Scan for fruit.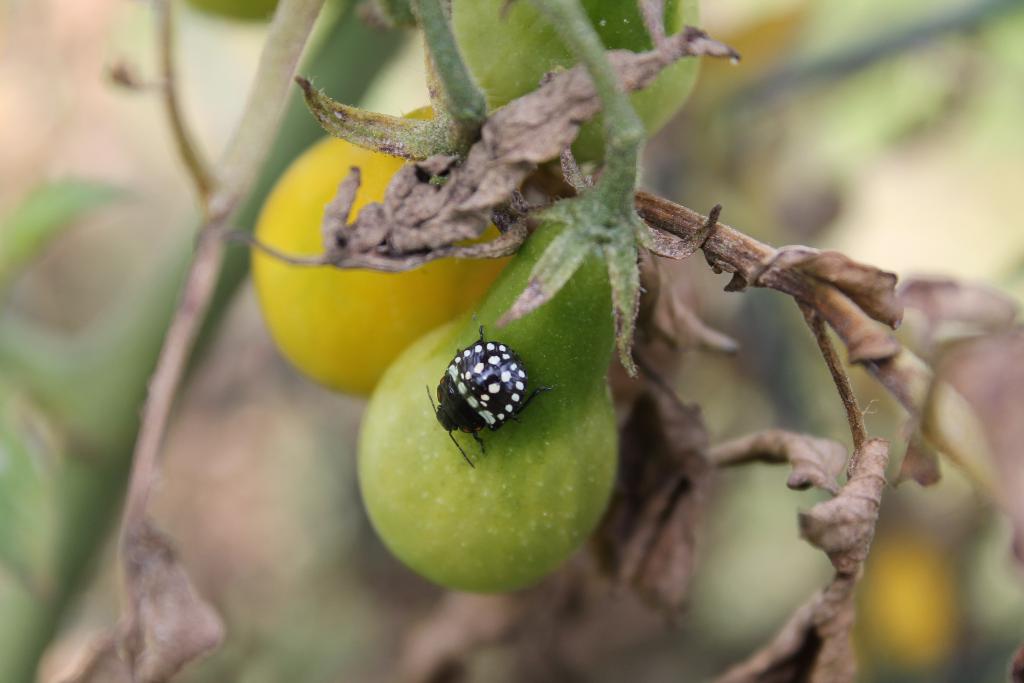
Scan result: pyautogui.locateOnScreen(249, 108, 520, 394).
